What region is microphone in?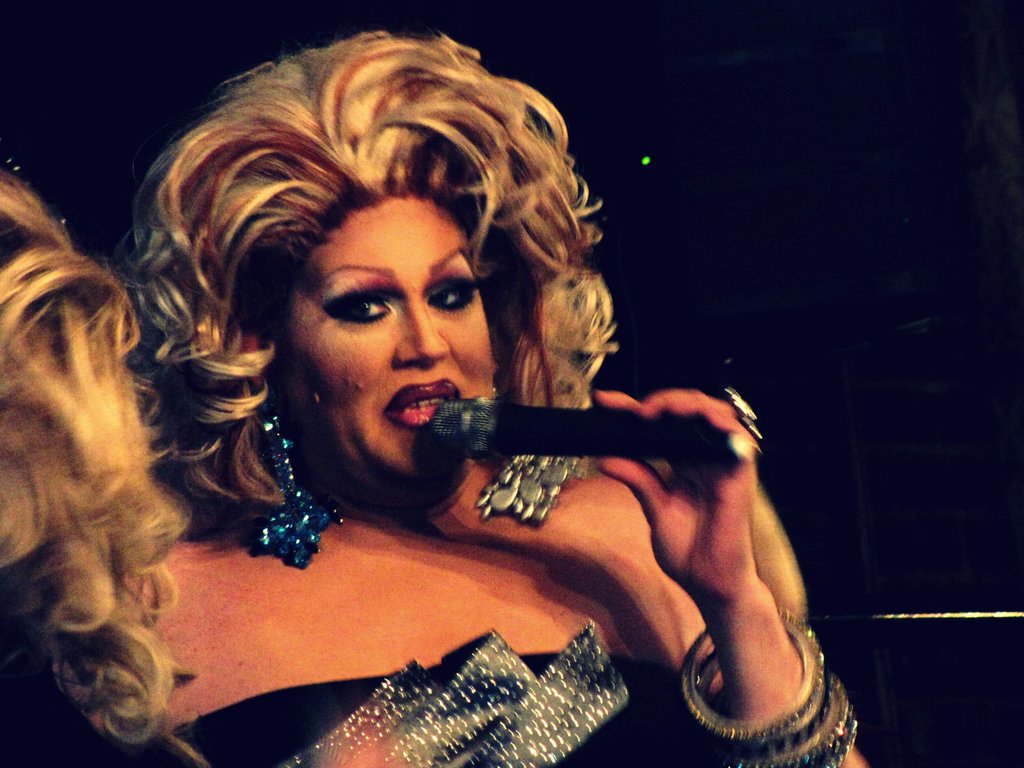
bbox=[432, 393, 744, 465].
